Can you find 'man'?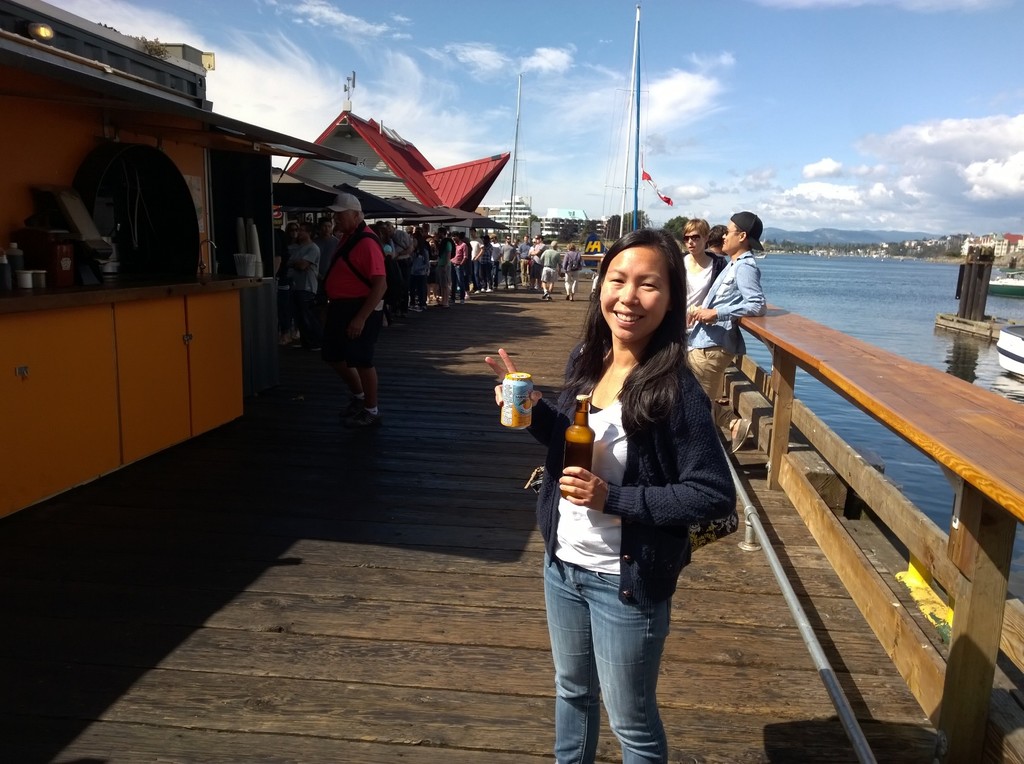
Yes, bounding box: detection(683, 216, 728, 333).
